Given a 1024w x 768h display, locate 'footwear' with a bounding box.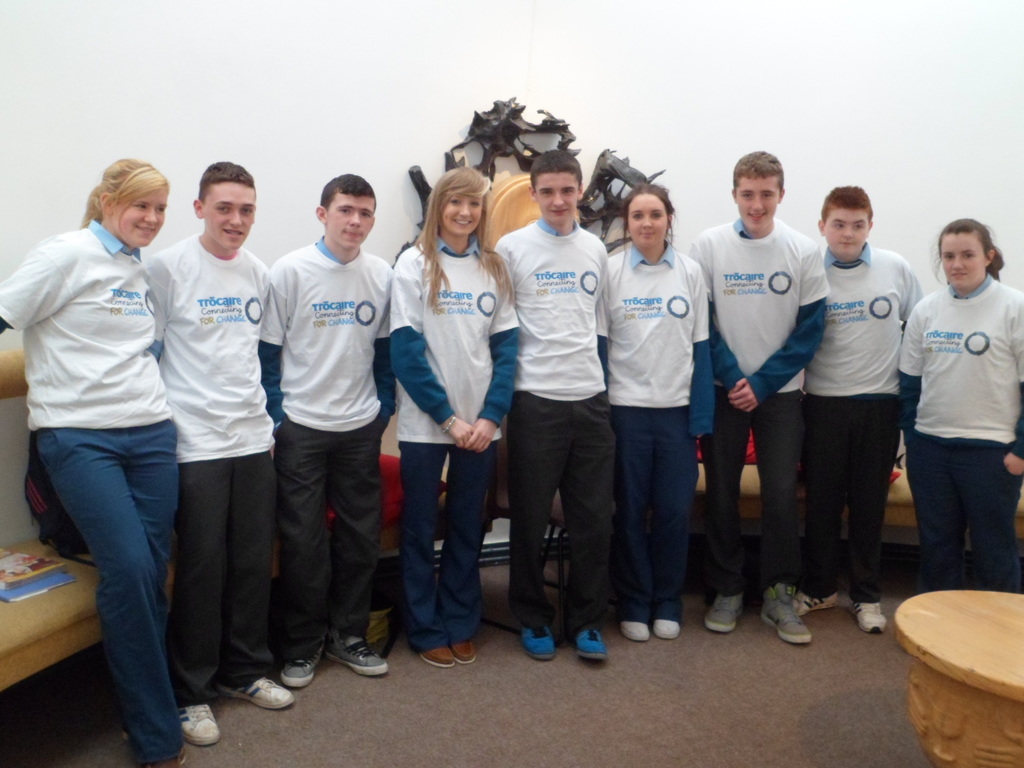
Located: Rect(330, 611, 392, 684).
